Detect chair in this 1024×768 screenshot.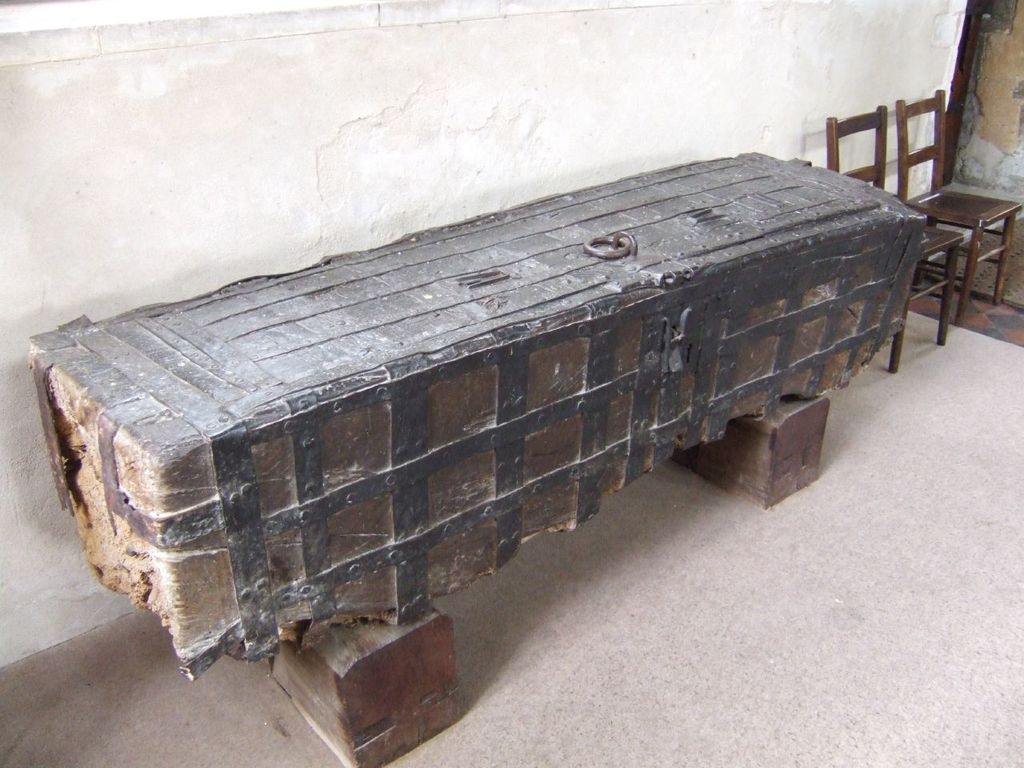
Detection: <bbox>827, 102, 966, 377</bbox>.
